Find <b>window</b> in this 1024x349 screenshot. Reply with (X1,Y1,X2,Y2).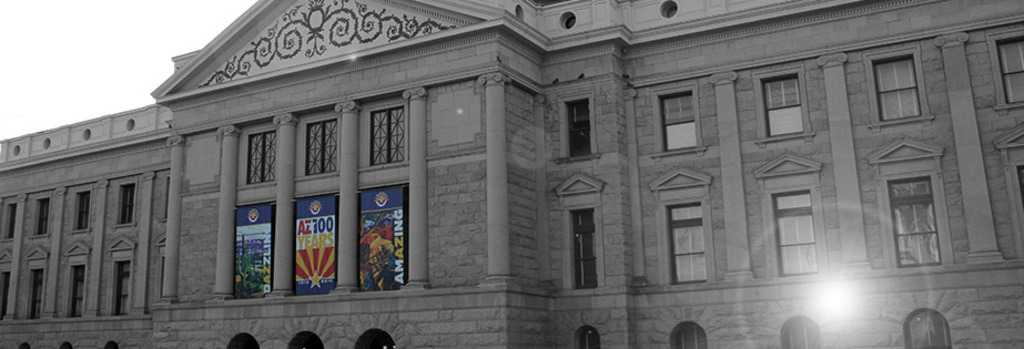
(880,168,944,270).
